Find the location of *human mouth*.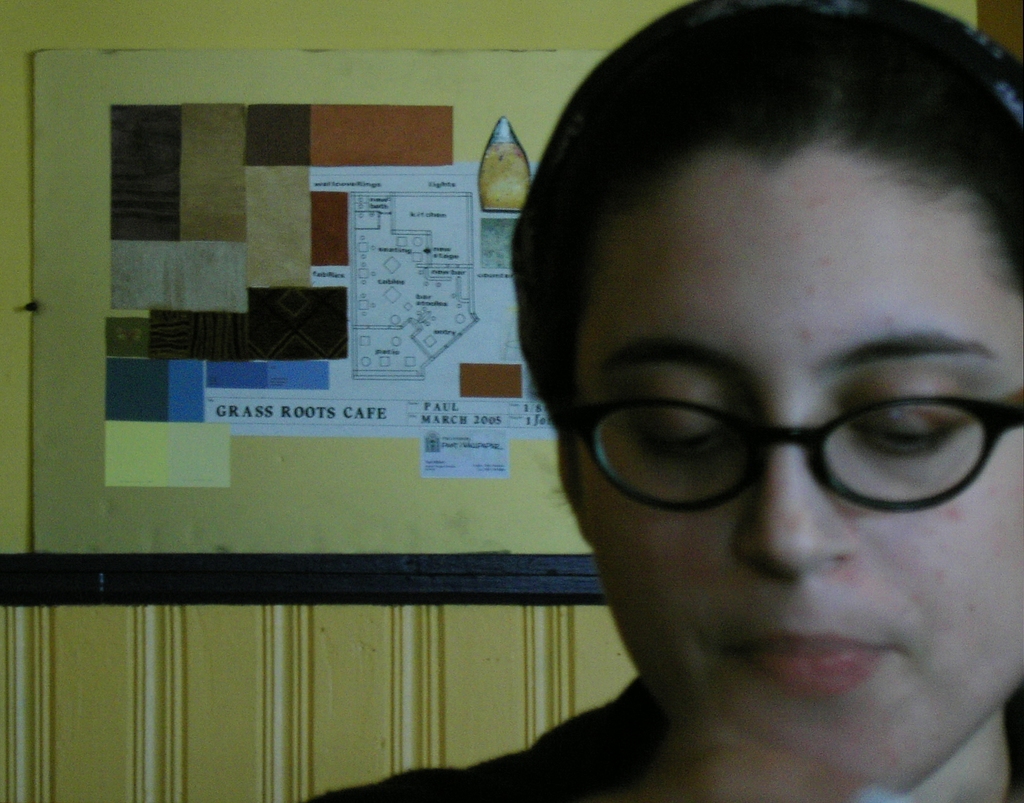
Location: <region>728, 631, 894, 693</region>.
